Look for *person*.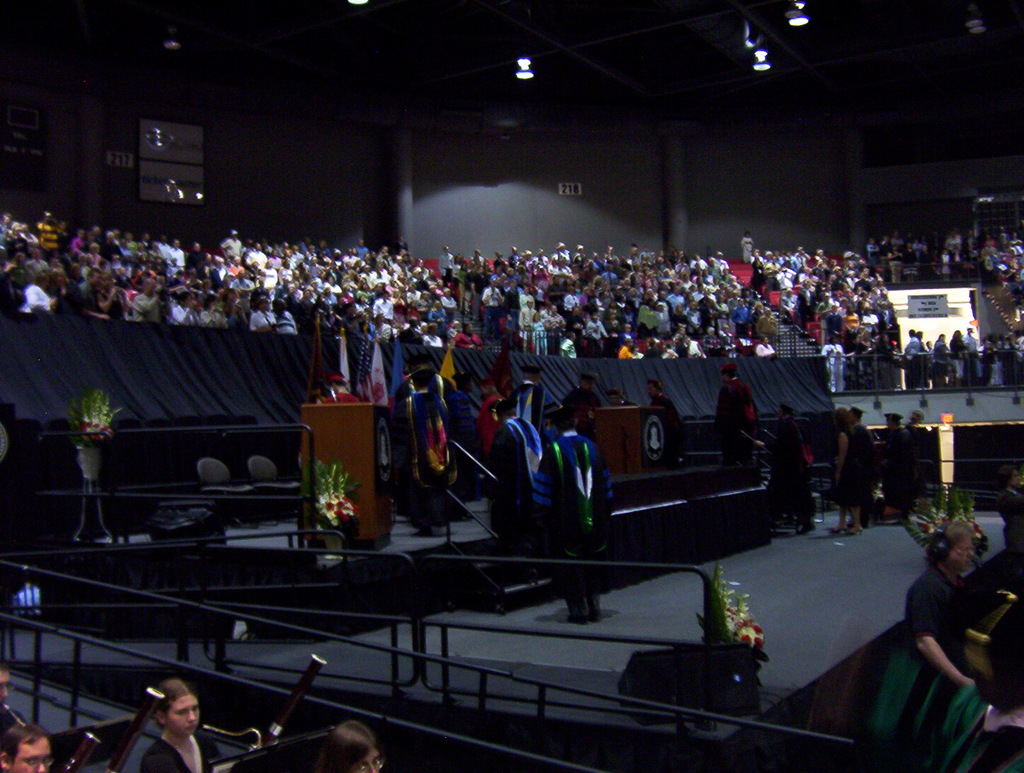
Found: x1=536, y1=417, x2=607, y2=619.
